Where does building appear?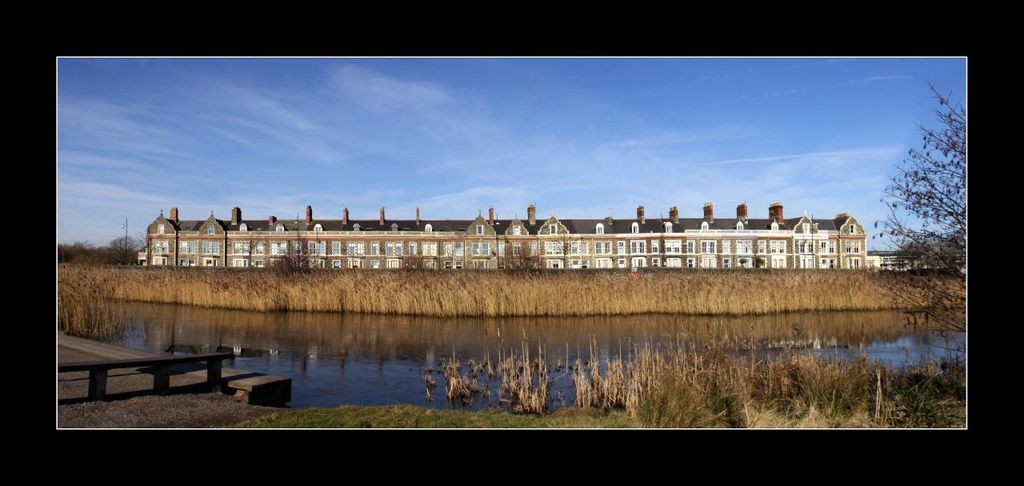
Appears at (134,202,868,271).
